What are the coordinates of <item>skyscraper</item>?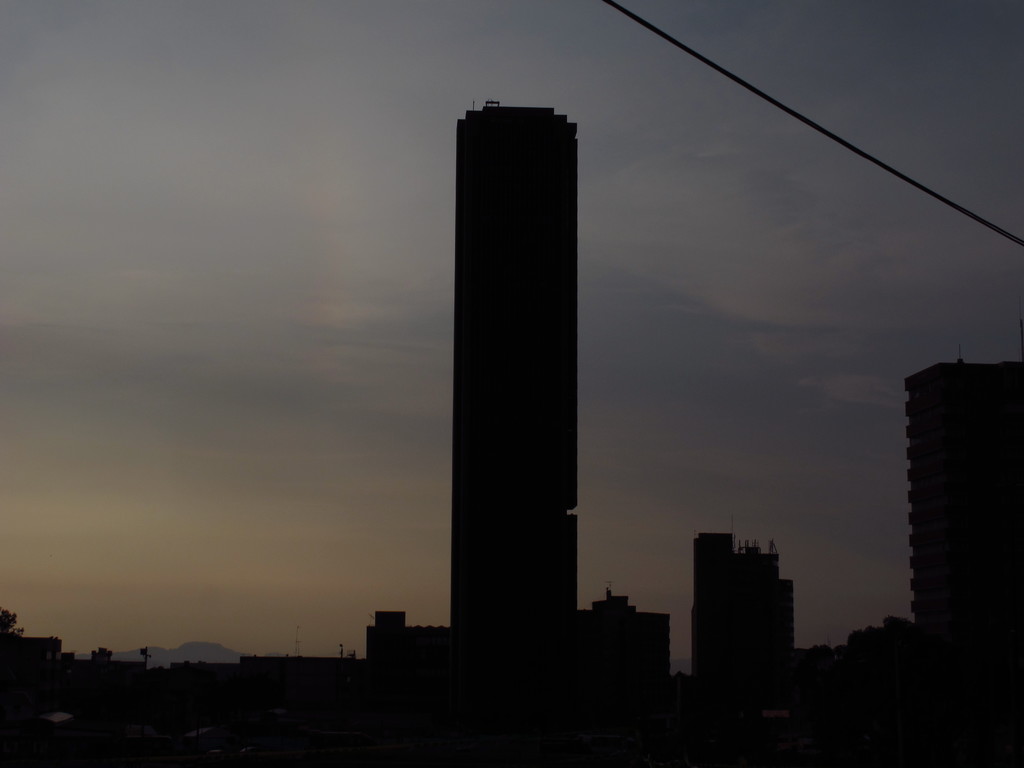
bbox=[443, 102, 583, 651].
